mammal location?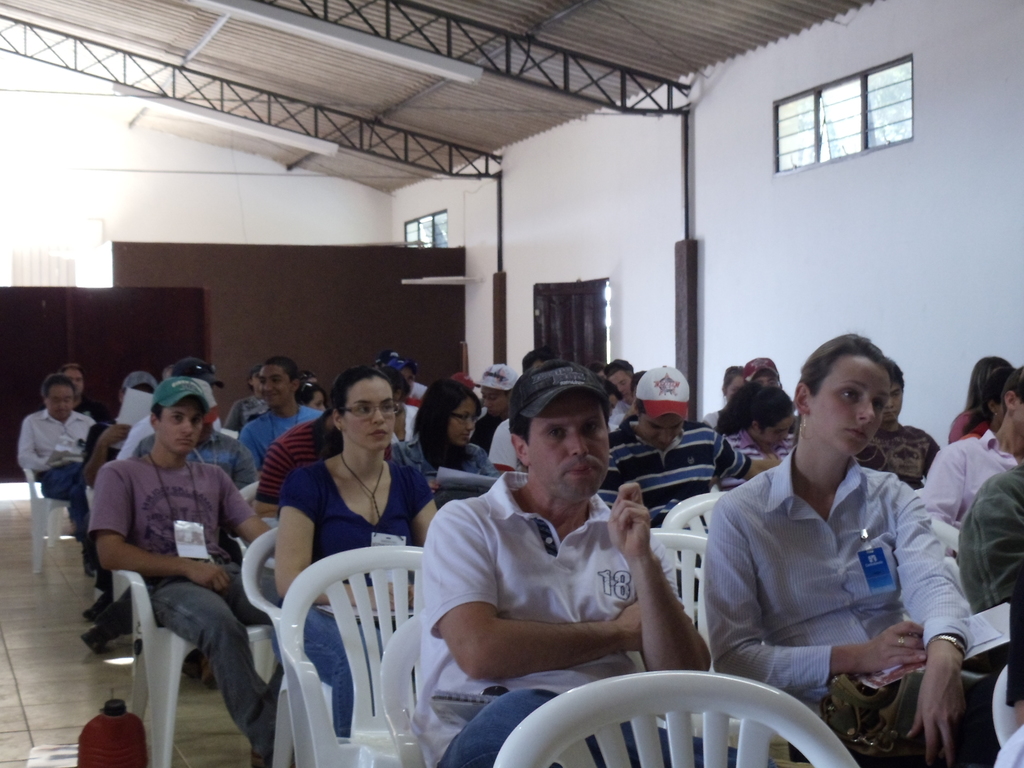
{"left": 165, "top": 355, "right": 219, "bottom": 383}
